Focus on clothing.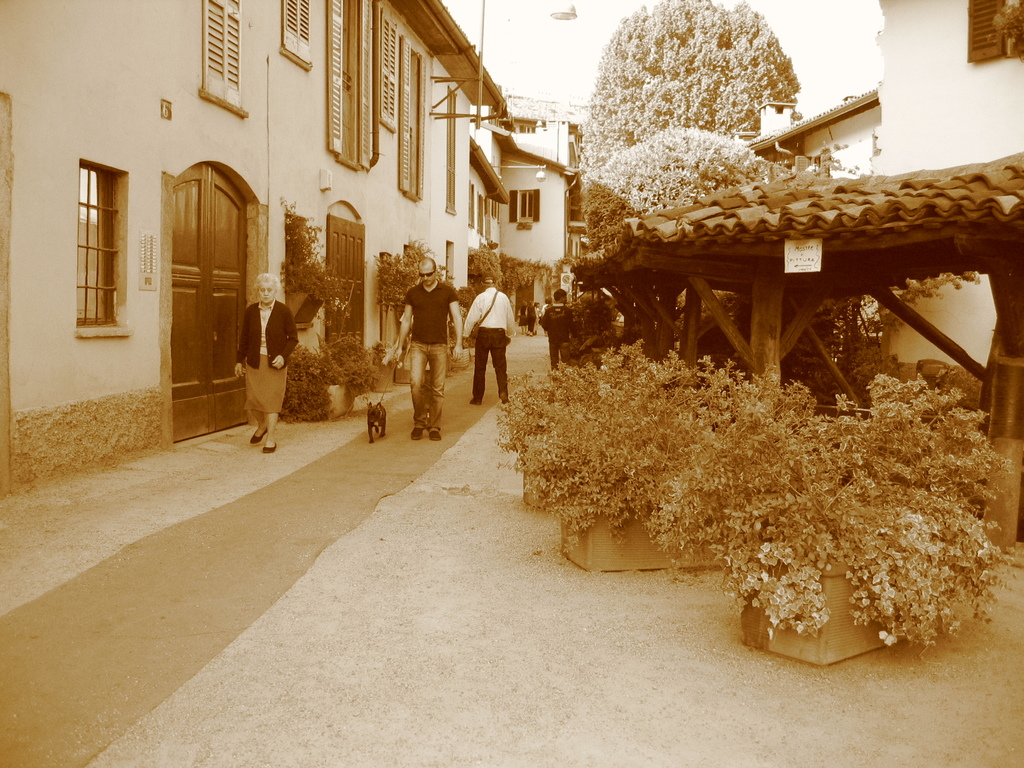
Focused at select_region(236, 302, 298, 422).
